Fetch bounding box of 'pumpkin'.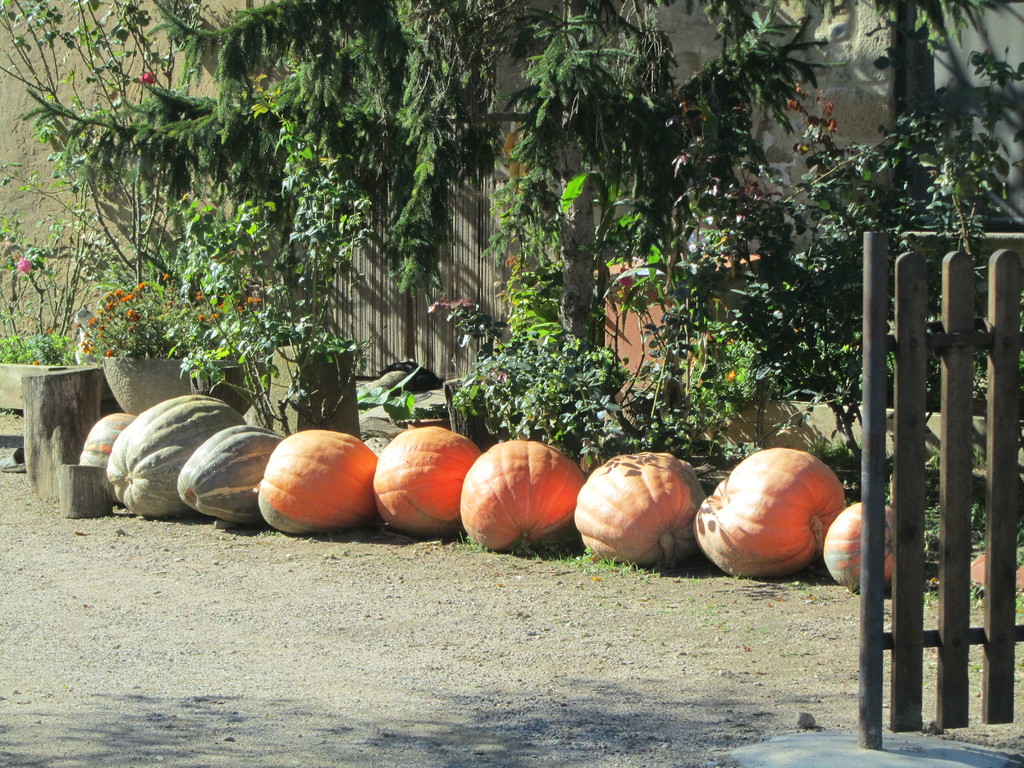
Bbox: 960/552/1000/584.
